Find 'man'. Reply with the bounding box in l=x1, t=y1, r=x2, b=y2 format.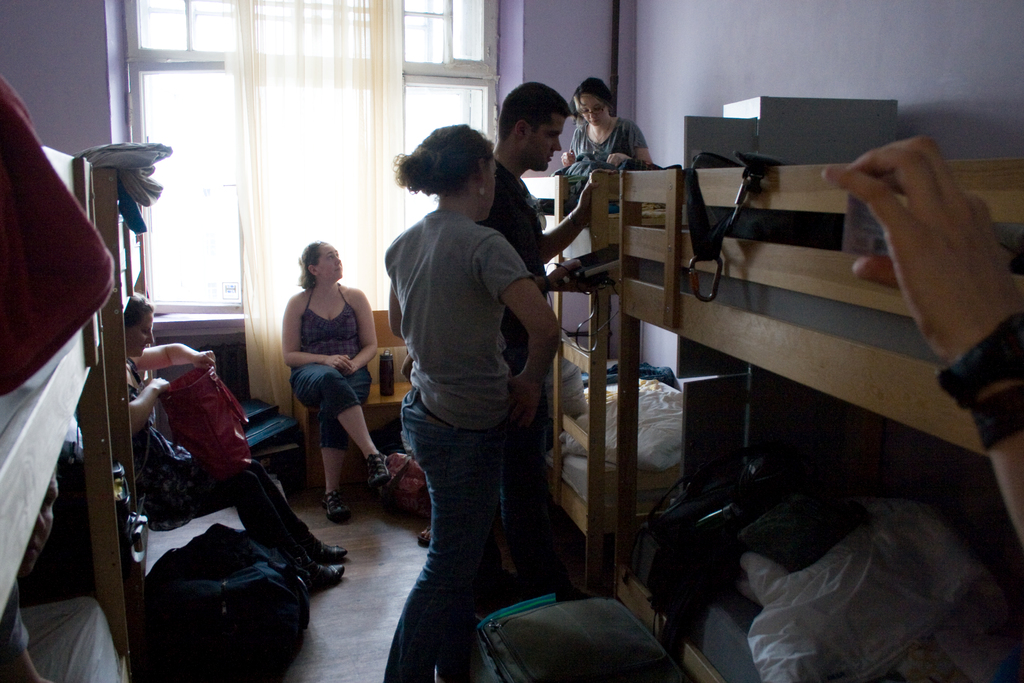
l=477, t=78, r=618, b=603.
